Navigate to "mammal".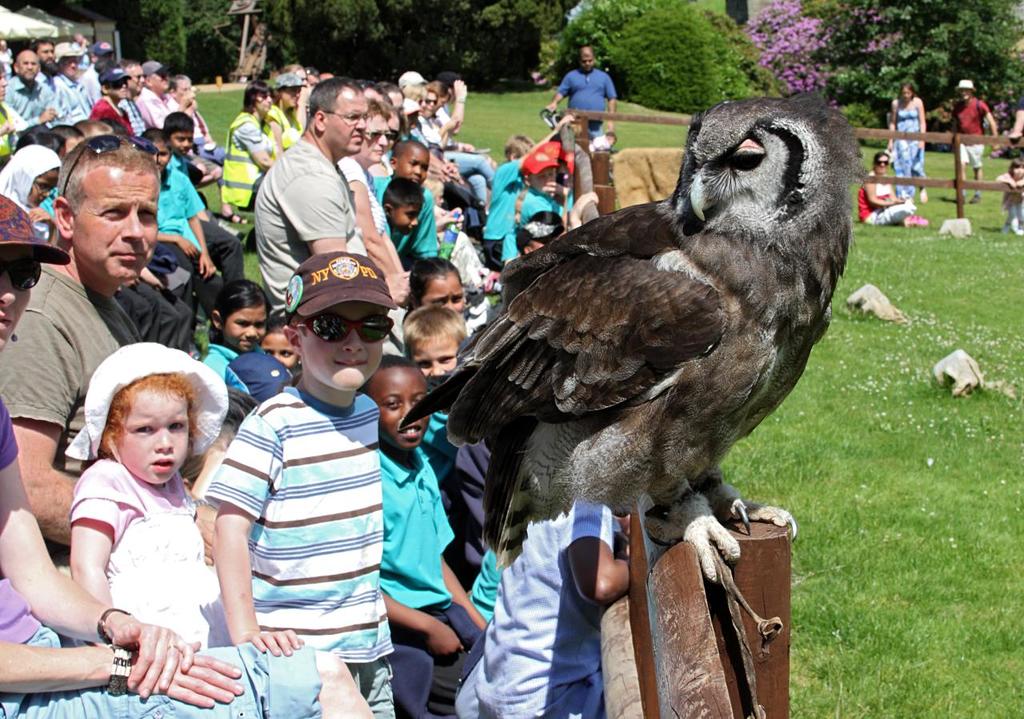
Navigation target: [250, 74, 374, 317].
